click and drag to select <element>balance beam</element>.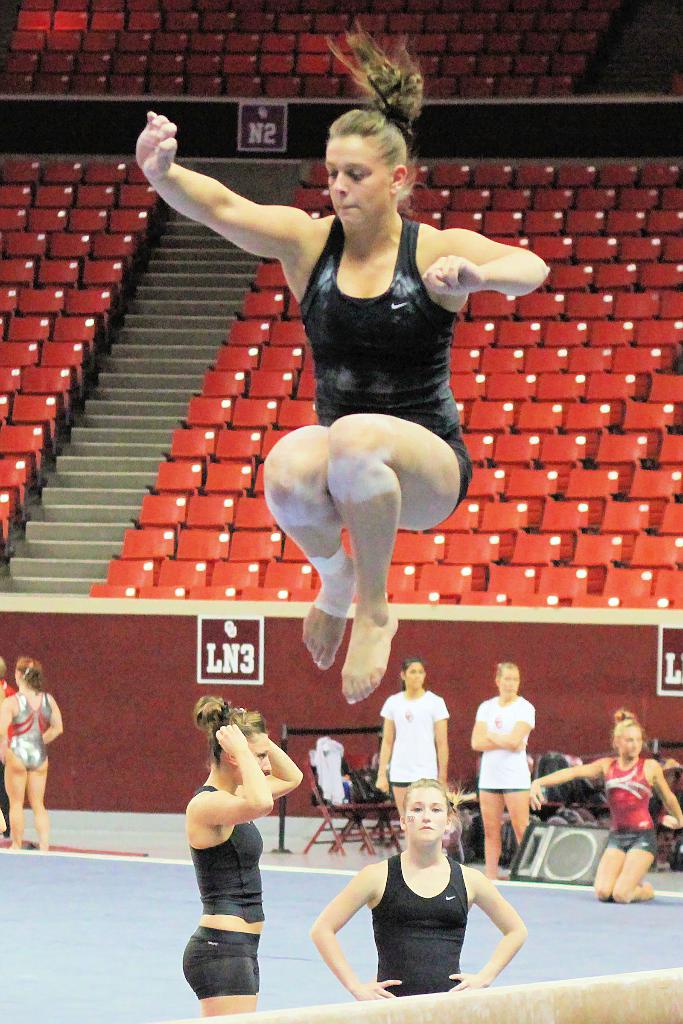
Selection: bbox=(157, 966, 682, 1023).
